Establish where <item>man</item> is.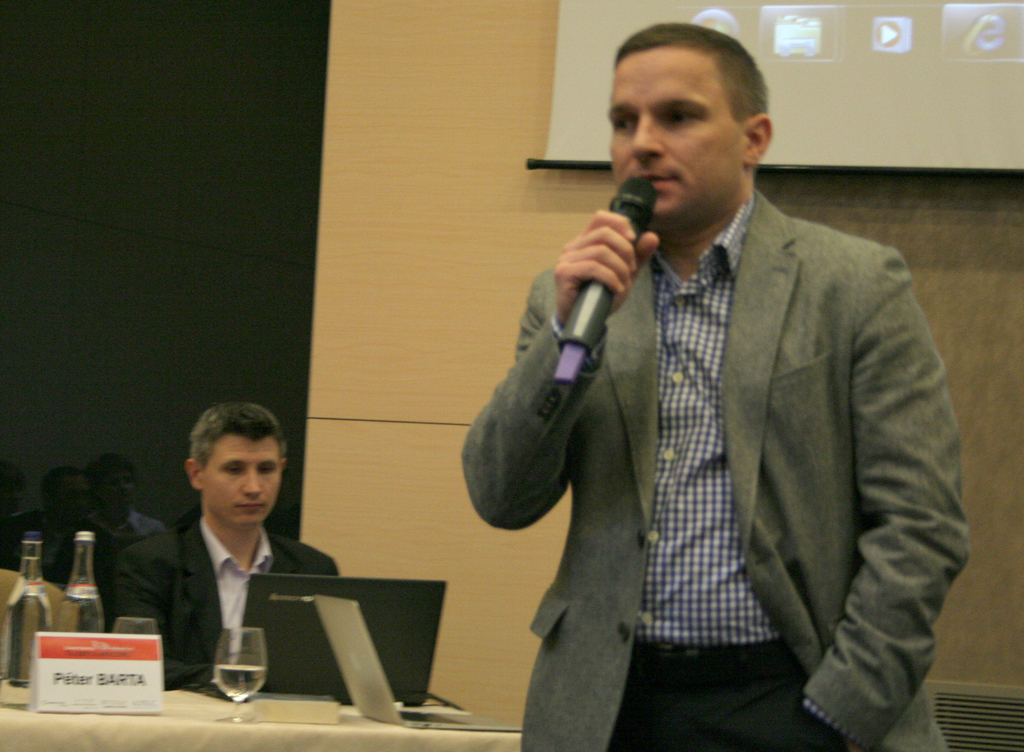
Established at select_region(451, 22, 967, 728).
